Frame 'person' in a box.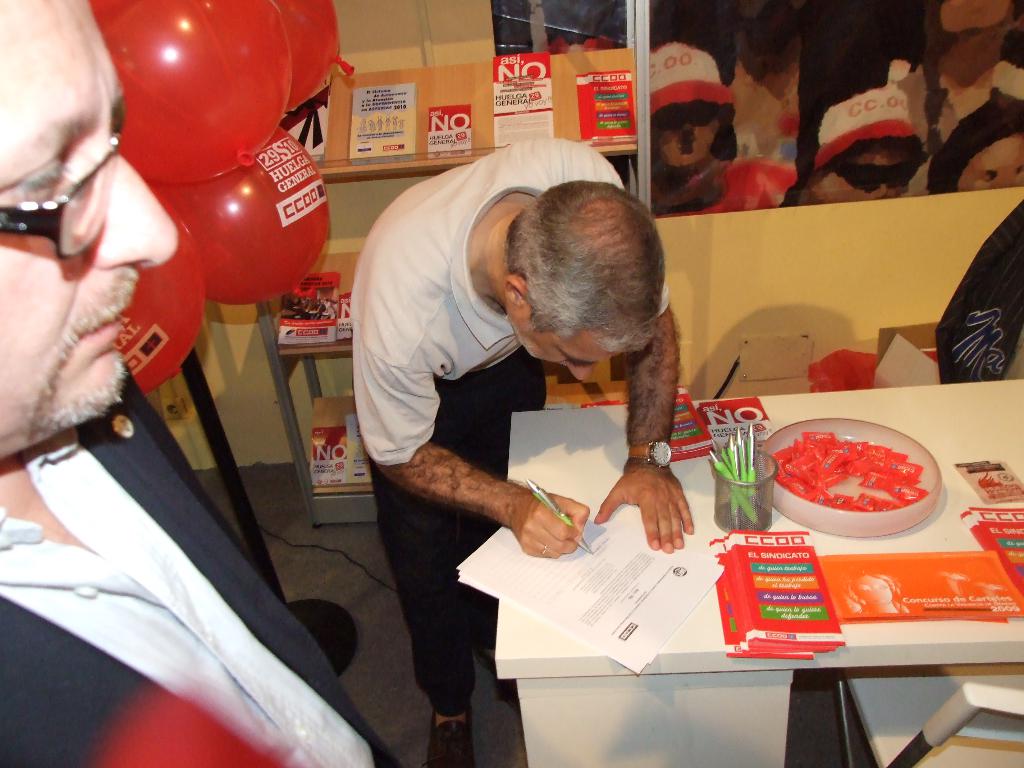
l=358, t=129, r=704, b=767.
